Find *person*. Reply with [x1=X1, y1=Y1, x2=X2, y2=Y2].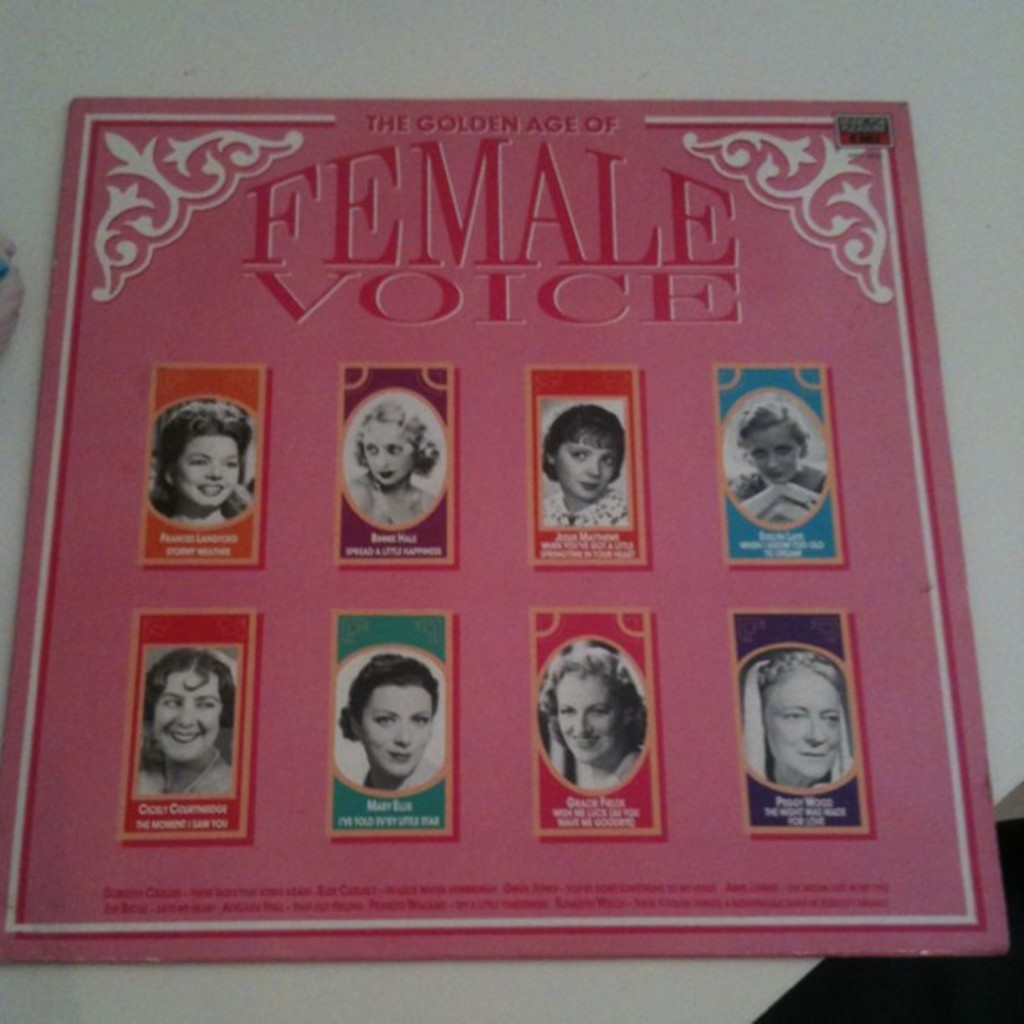
[x1=719, y1=392, x2=832, y2=520].
